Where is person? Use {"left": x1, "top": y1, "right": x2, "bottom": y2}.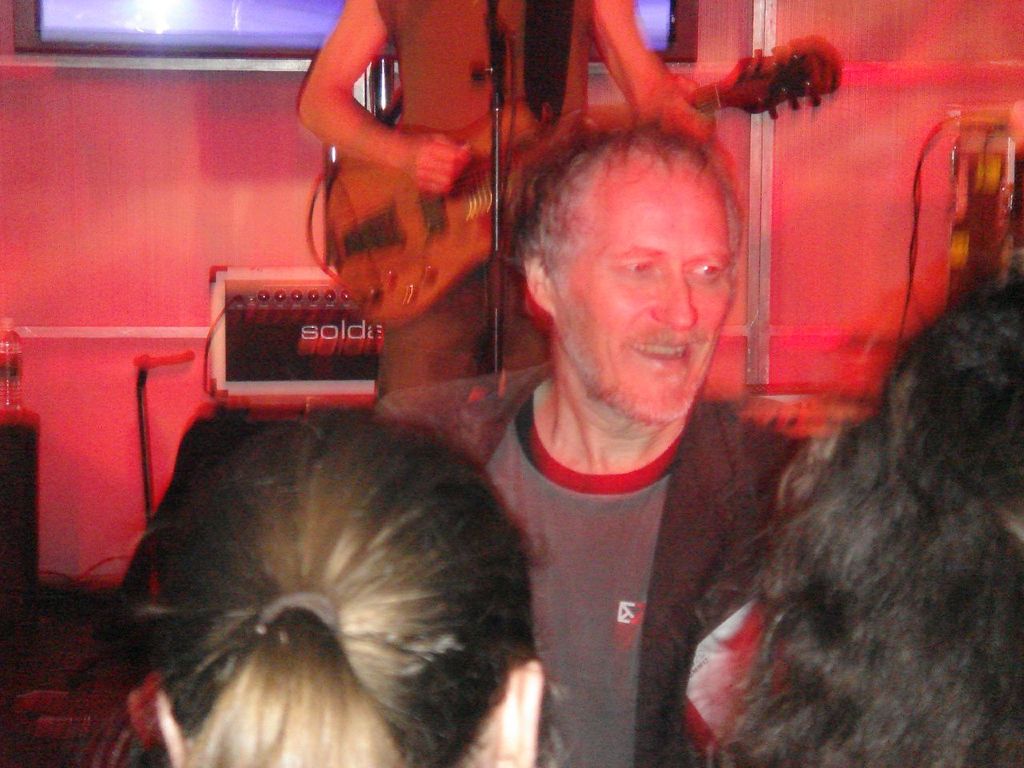
{"left": 717, "top": 270, "right": 1023, "bottom": 767}.
